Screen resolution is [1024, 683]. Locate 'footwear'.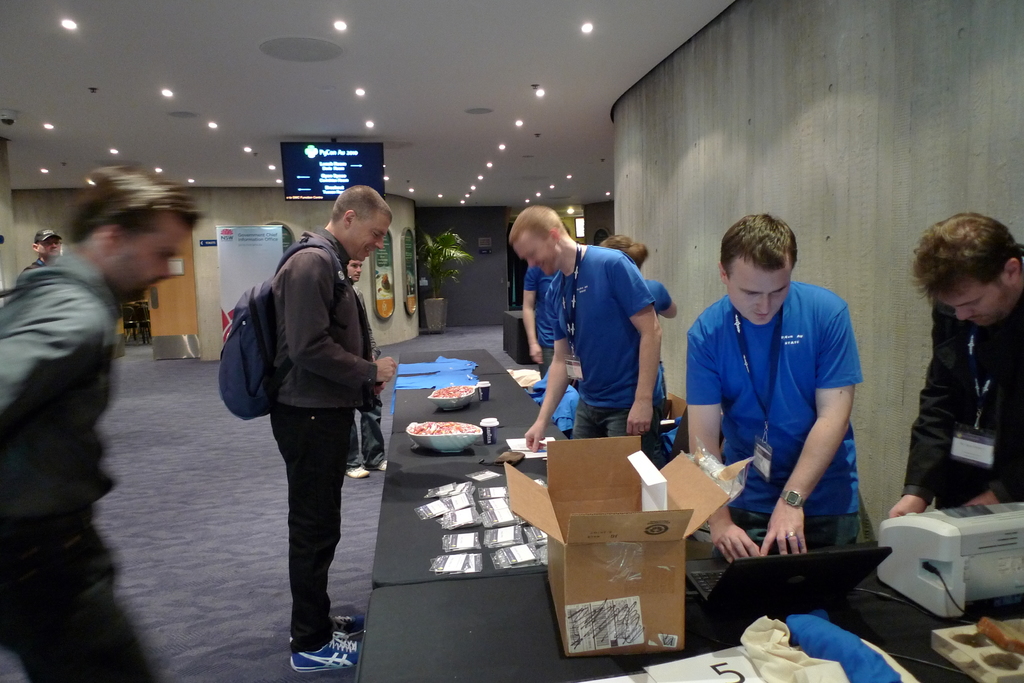
l=380, t=456, r=390, b=475.
